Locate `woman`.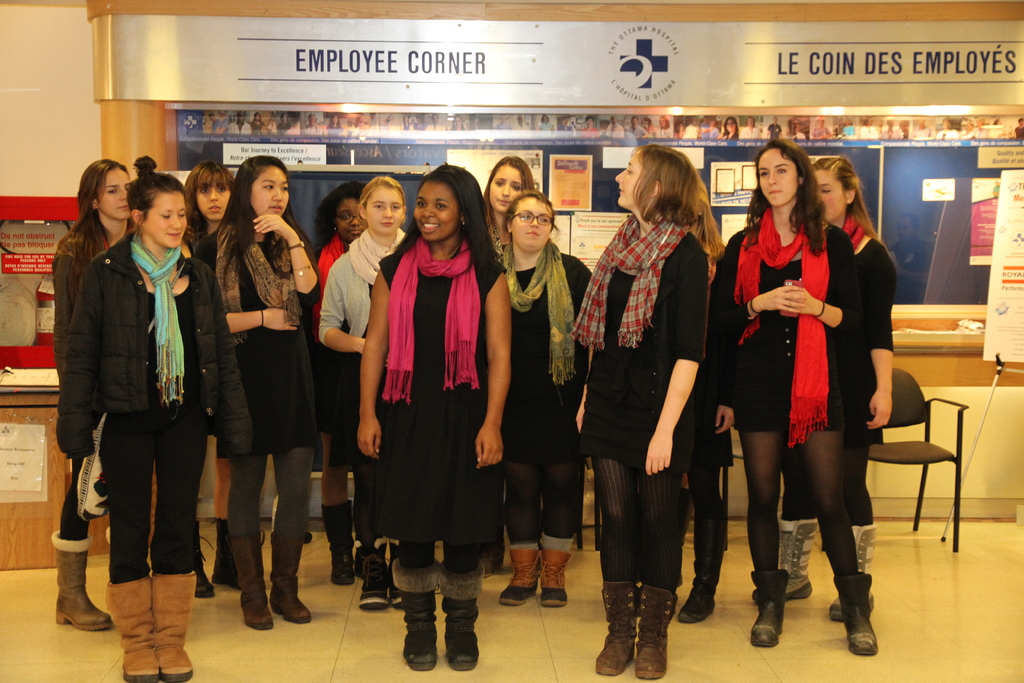
Bounding box: 321/173/417/613.
